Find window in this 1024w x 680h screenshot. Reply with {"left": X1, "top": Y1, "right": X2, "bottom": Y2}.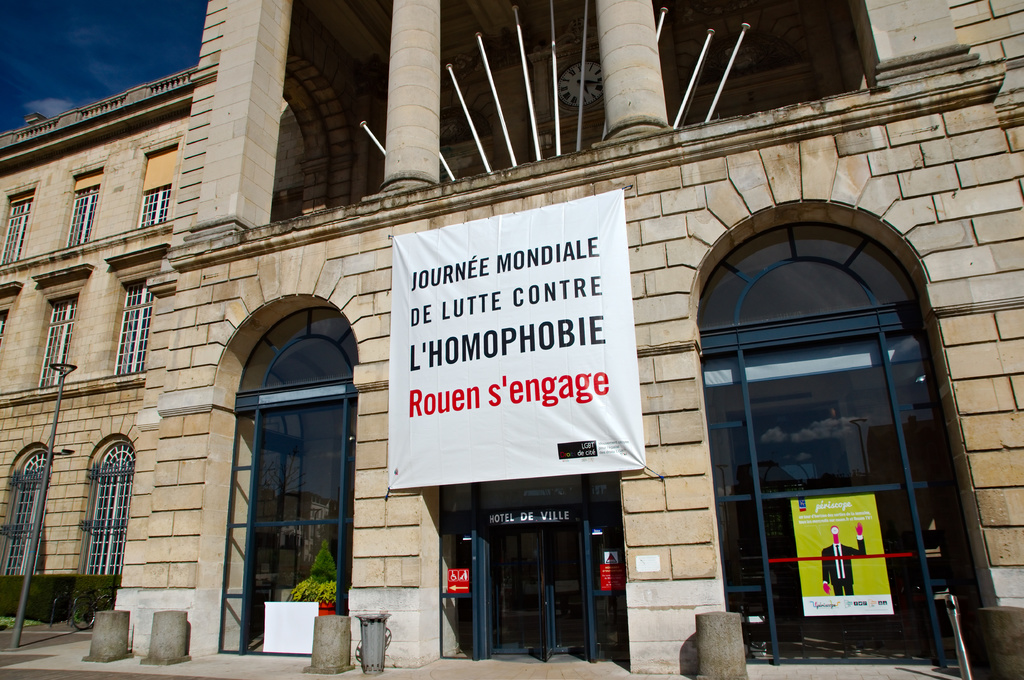
{"left": 110, "top": 283, "right": 152, "bottom": 376}.
